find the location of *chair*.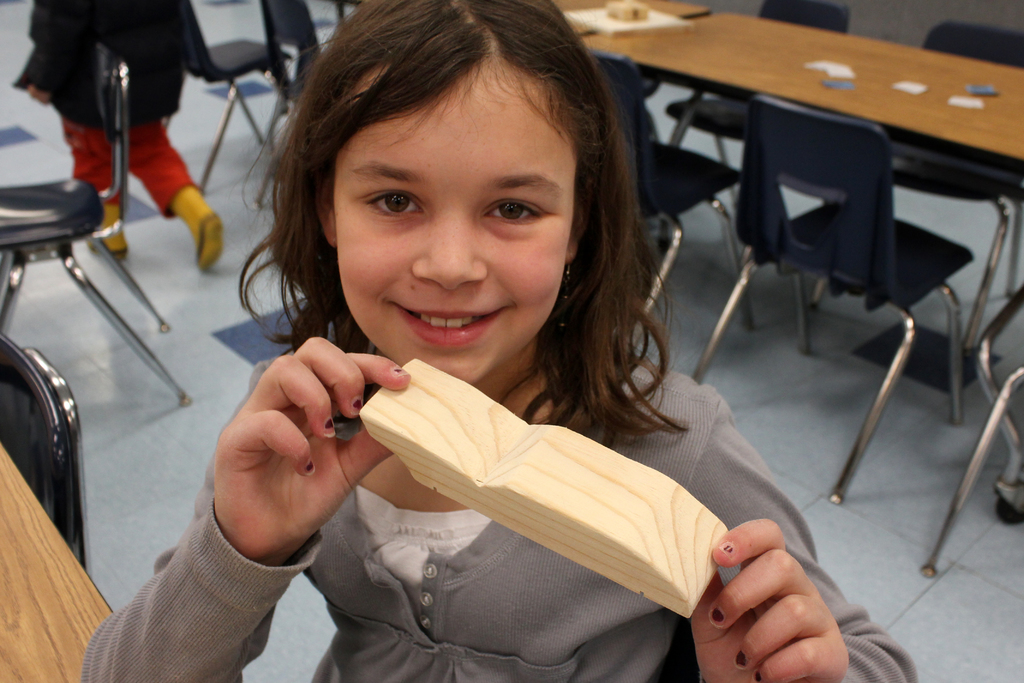
Location: locate(816, 22, 1023, 352).
